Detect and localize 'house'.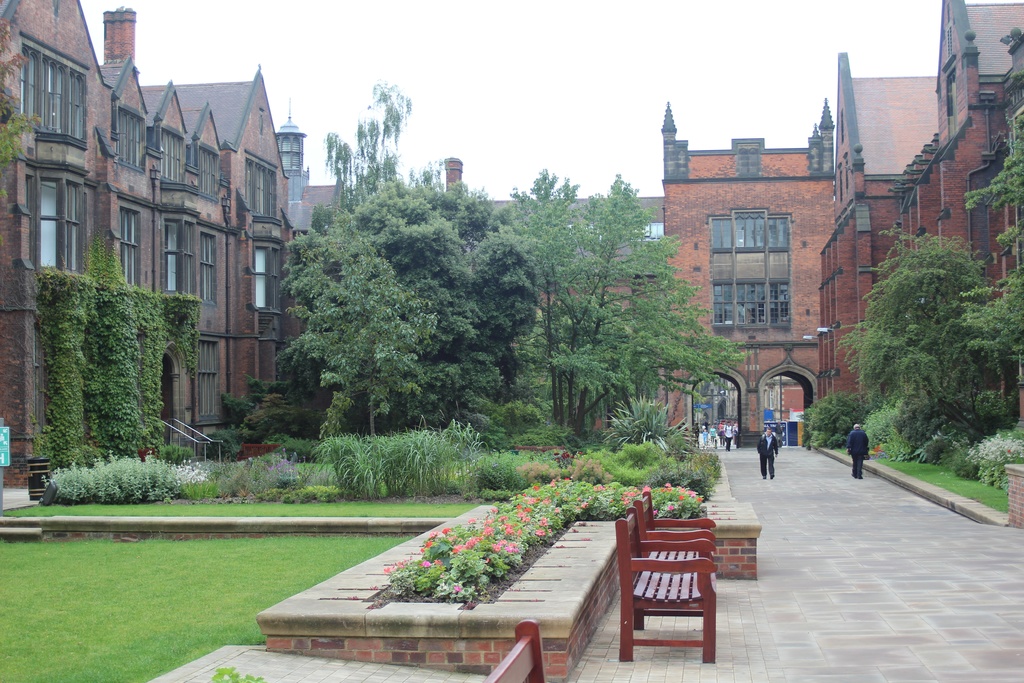
Localized at pyautogui.locateOnScreen(26, 21, 308, 450).
